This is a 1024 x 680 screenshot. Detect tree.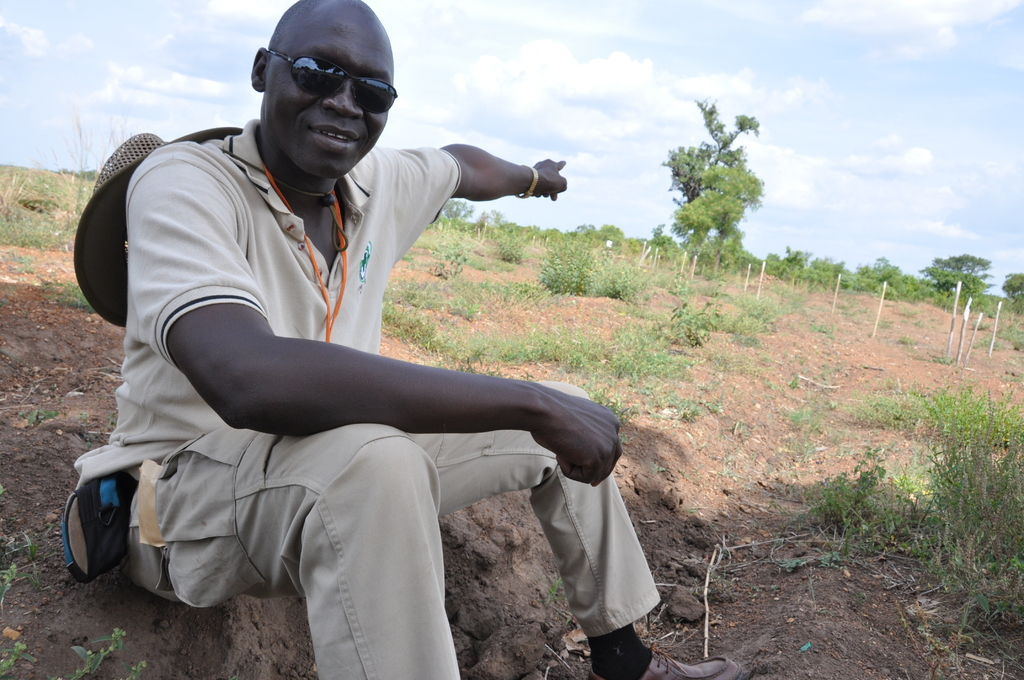
997, 266, 1023, 320.
